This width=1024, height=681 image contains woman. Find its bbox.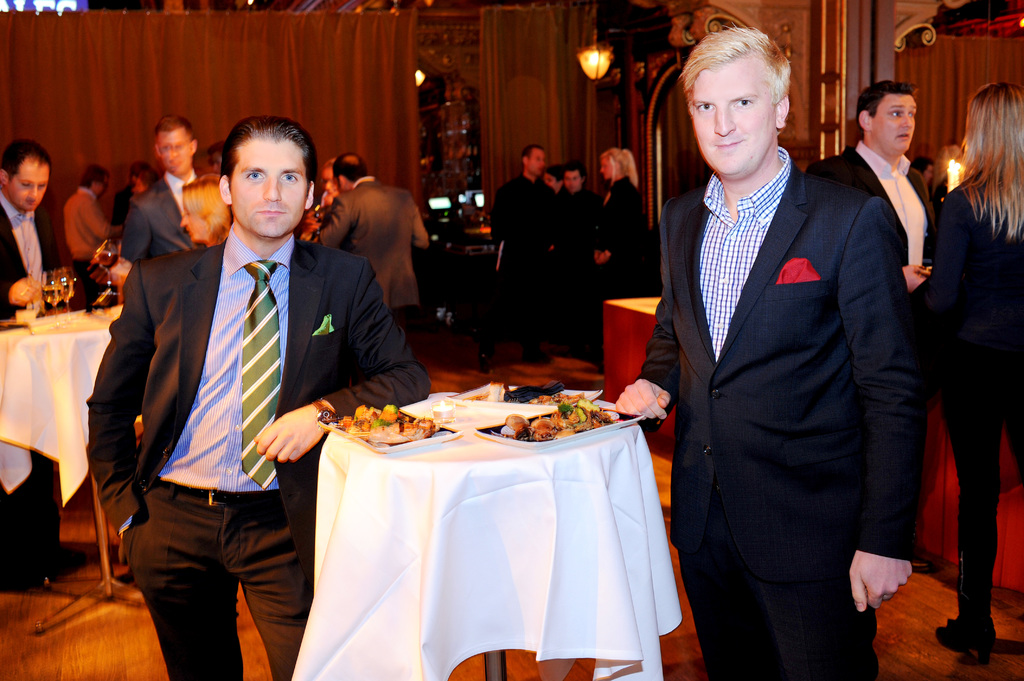
591, 141, 647, 299.
